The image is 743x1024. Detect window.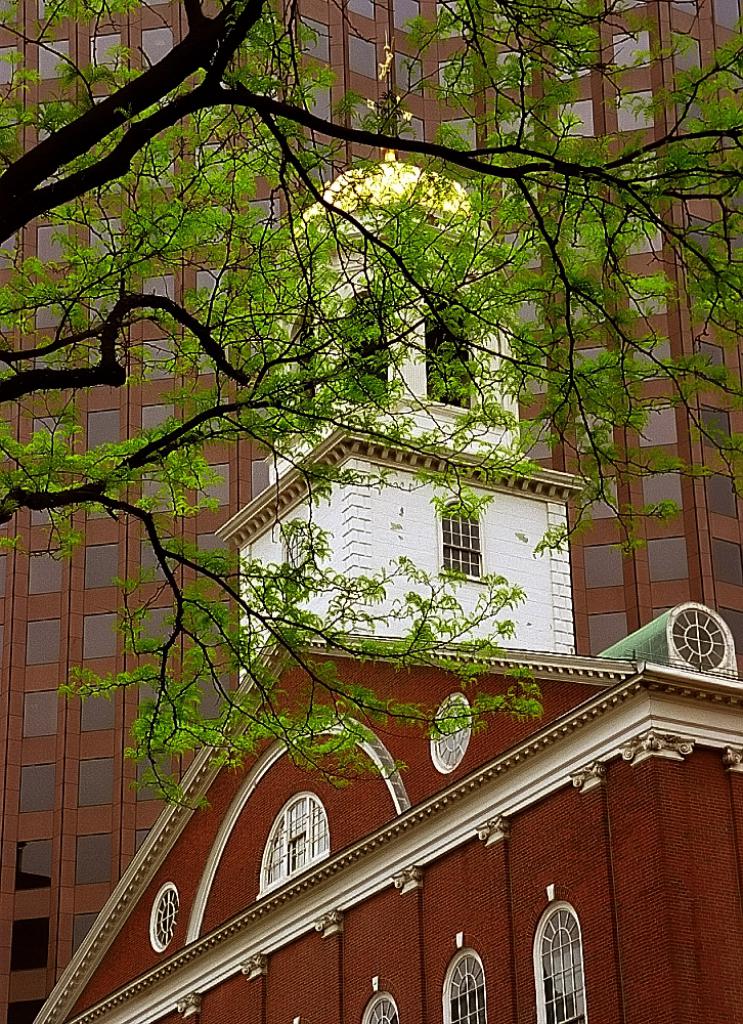
Detection: rect(140, 127, 177, 191).
